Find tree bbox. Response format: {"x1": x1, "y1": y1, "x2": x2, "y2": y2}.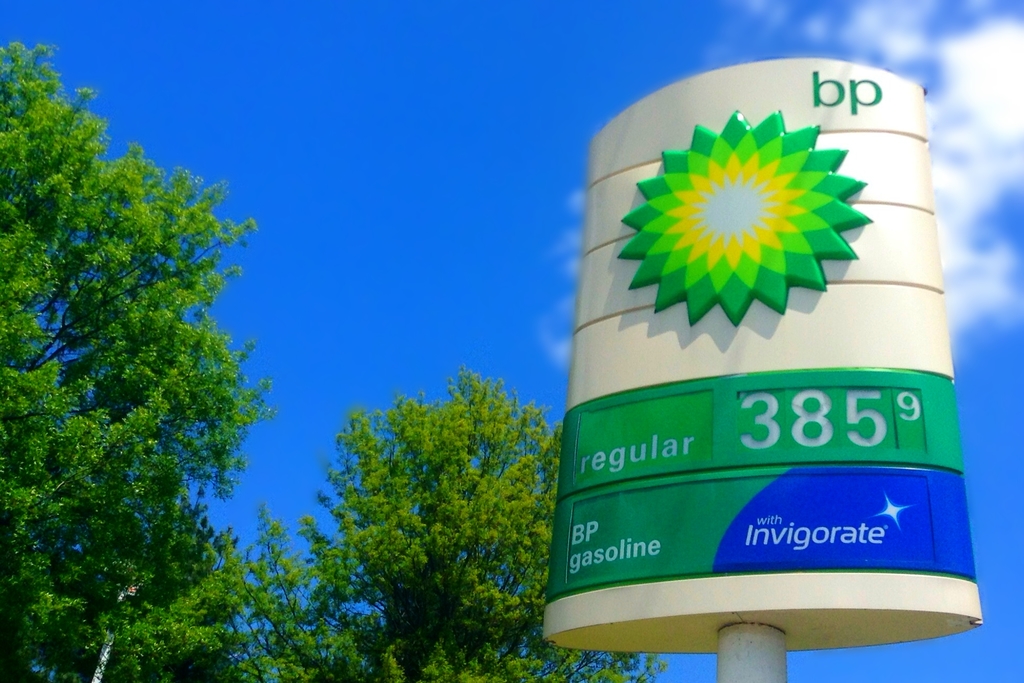
{"x1": 230, "y1": 365, "x2": 666, "y2": 682}.
